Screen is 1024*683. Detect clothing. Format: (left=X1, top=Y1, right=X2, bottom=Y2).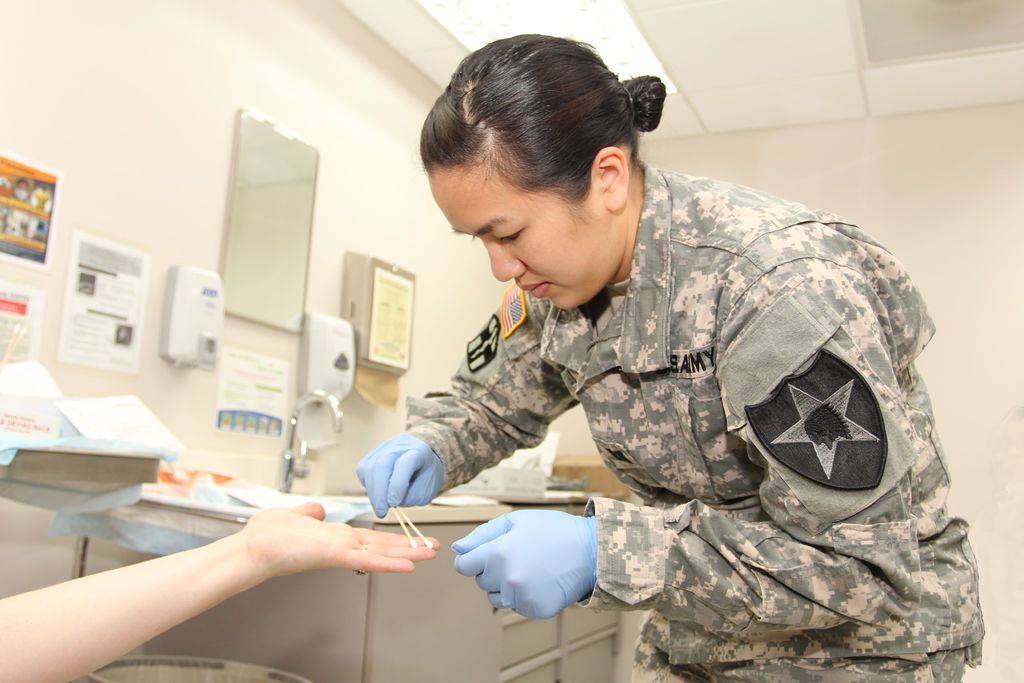
(left=401, top=152, right=986, bottom=682).
